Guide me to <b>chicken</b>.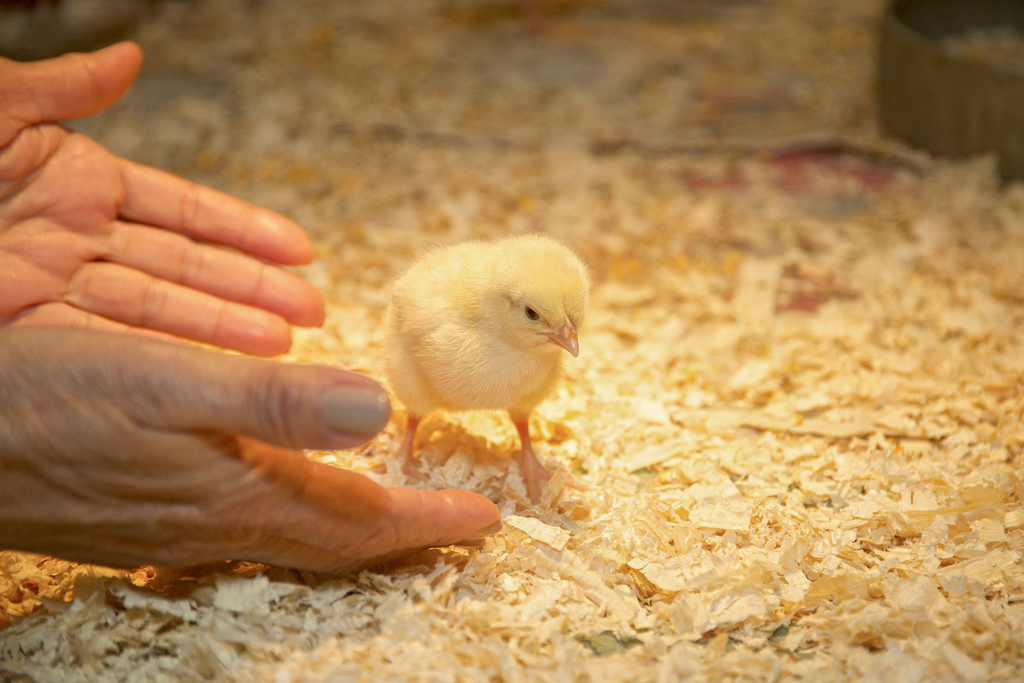
Guidance: x1=366 y1=236 x2=585 y2=520.
